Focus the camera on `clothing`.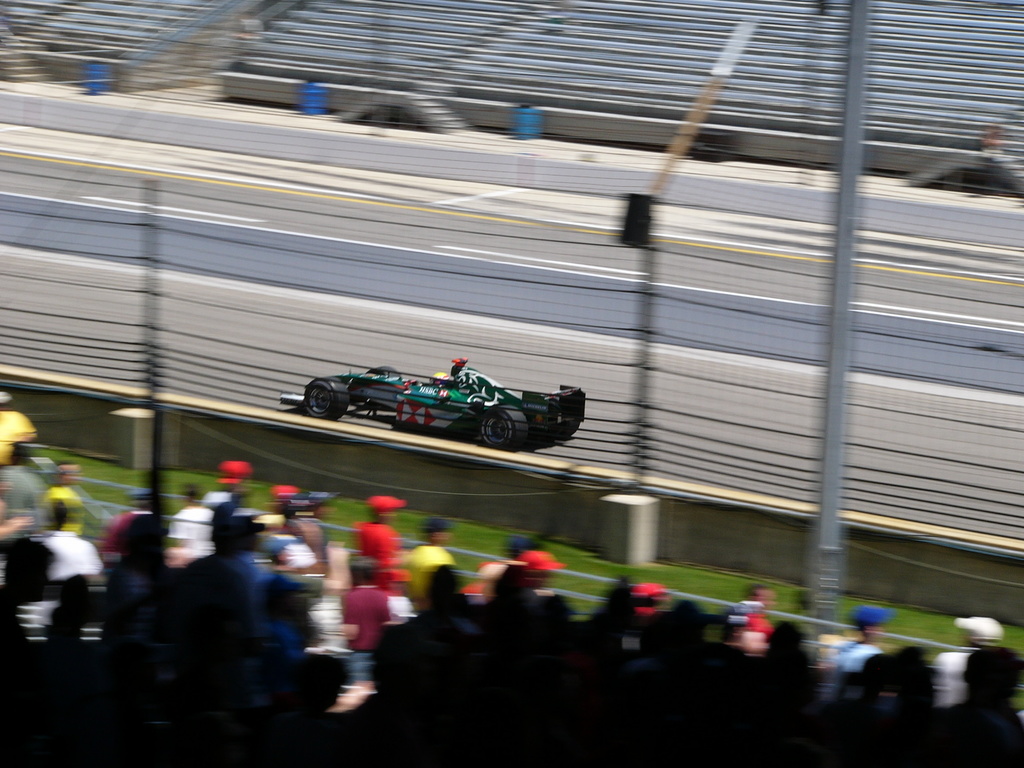
Focus region: [left=44, top=529, right=98, bottom=577].
